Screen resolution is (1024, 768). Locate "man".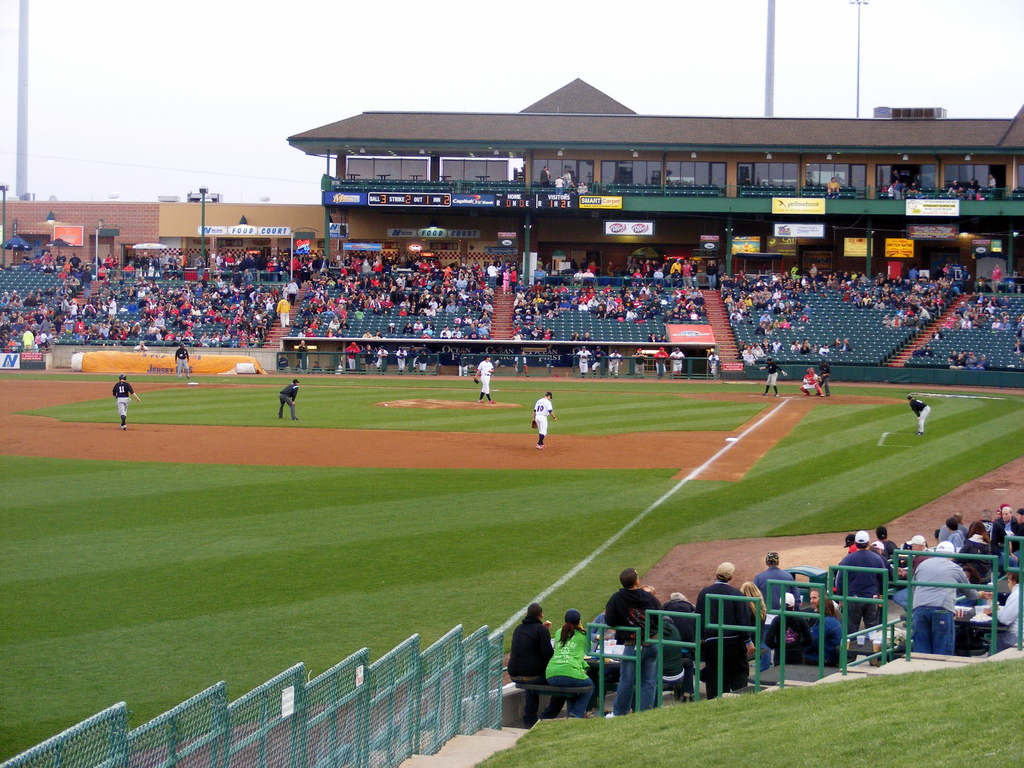
bbox=[298, 339, 310, 369].
